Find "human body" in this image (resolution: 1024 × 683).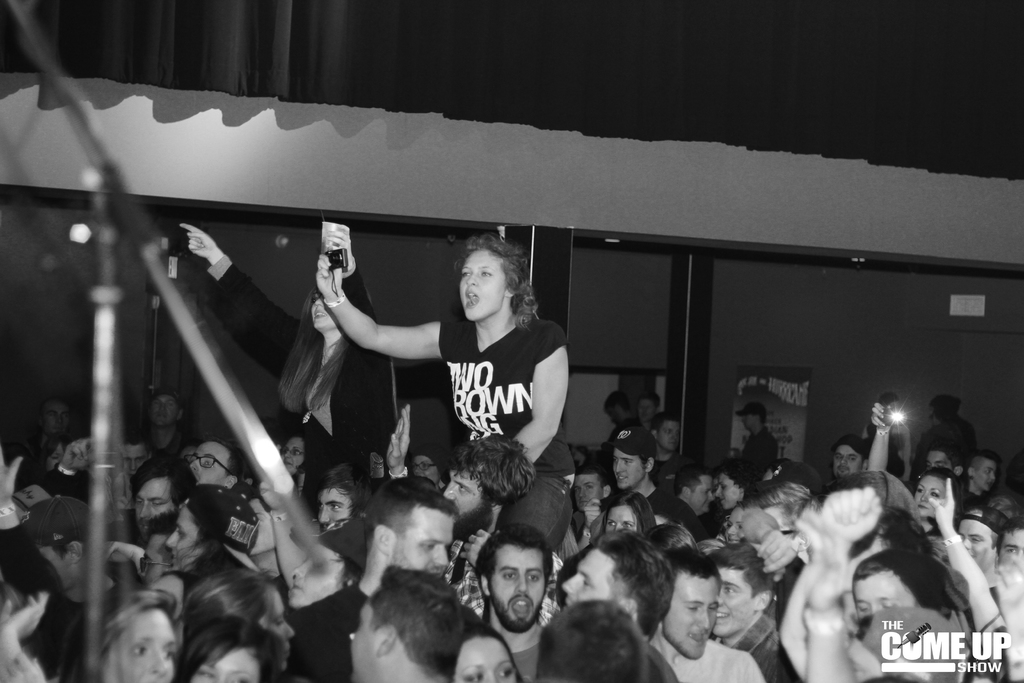
305:236:573:533.
